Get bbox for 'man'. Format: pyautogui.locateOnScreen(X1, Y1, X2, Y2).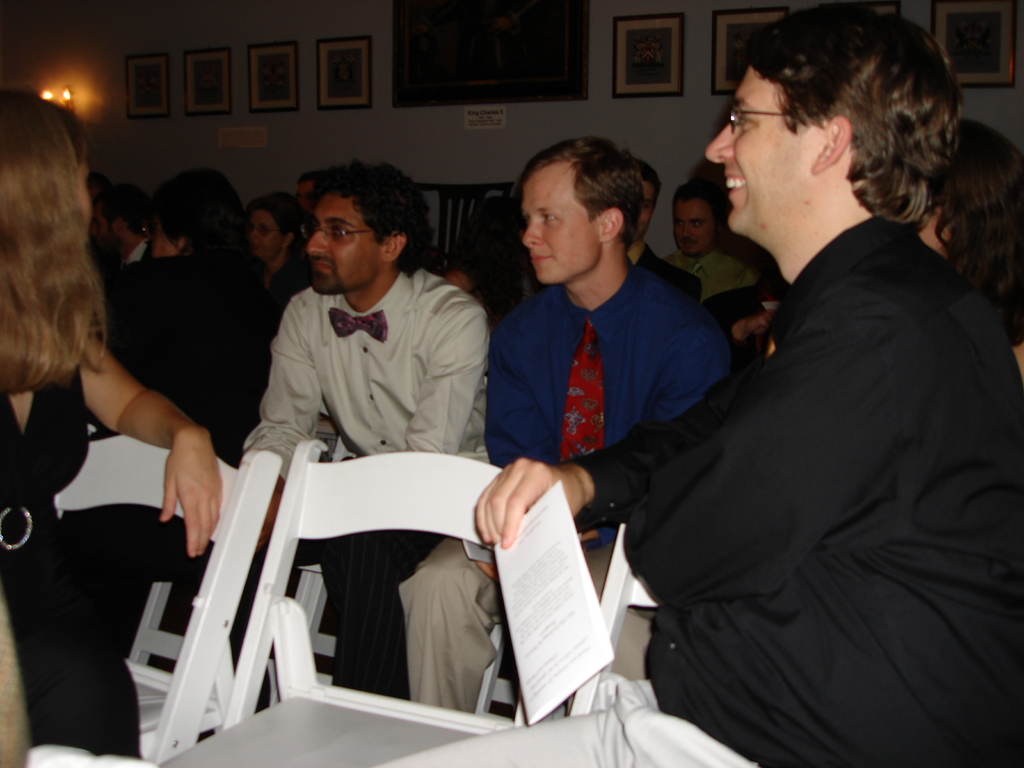
pyautogui.locateOnScreen(662, 190, 763, 307).
